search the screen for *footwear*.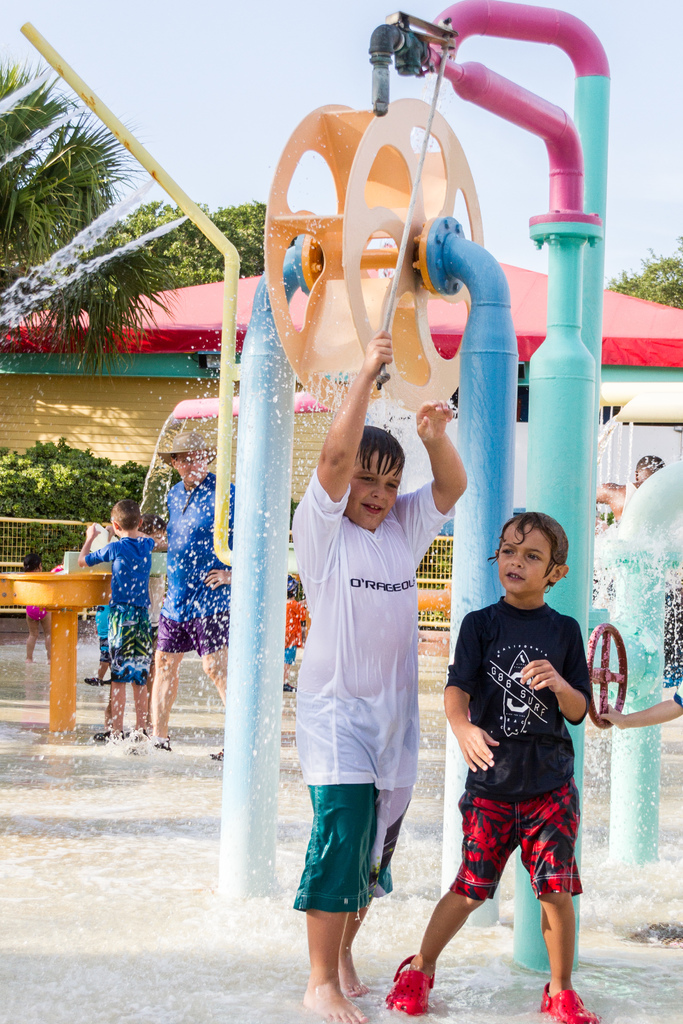
Found at pyautogui.locateOnScreen(384, 947, 429, 1007).
